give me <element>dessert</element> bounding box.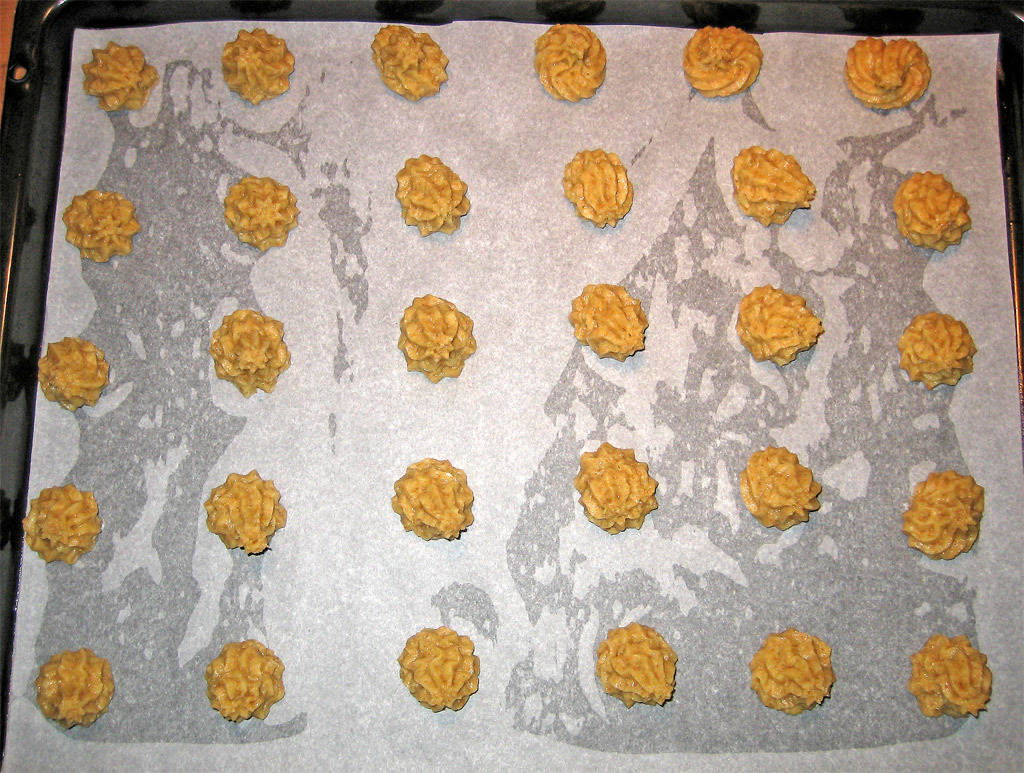
detection(739, 449, 827, 530).
